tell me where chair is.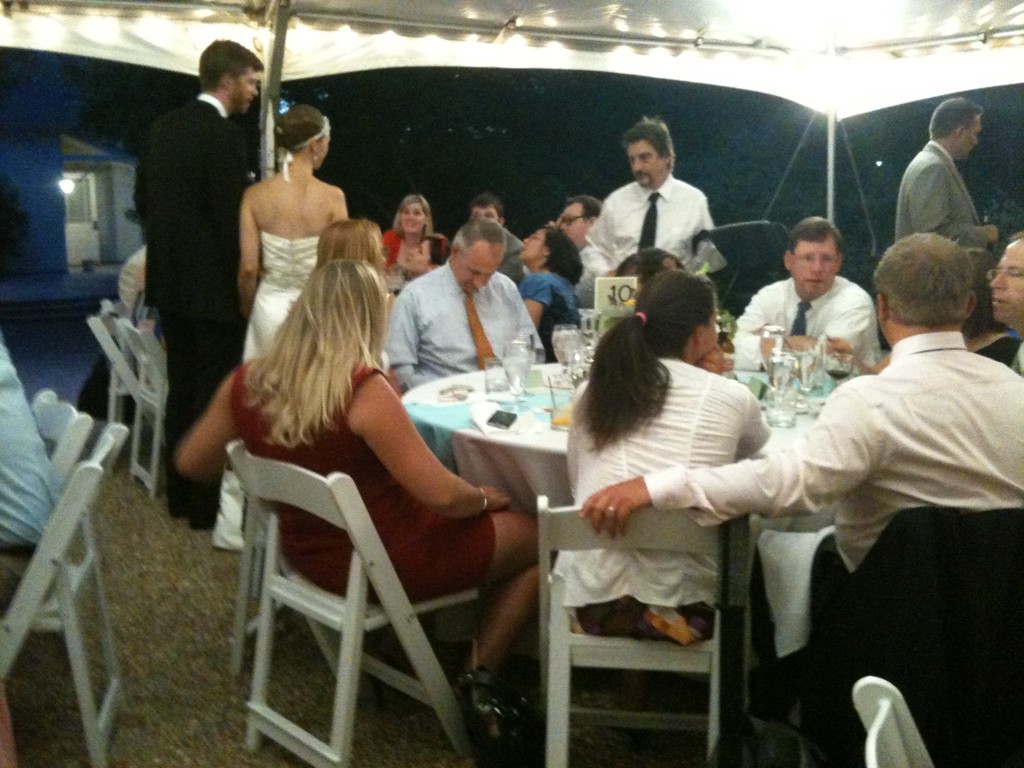
chair is at region(0, 419, 135, 767).
